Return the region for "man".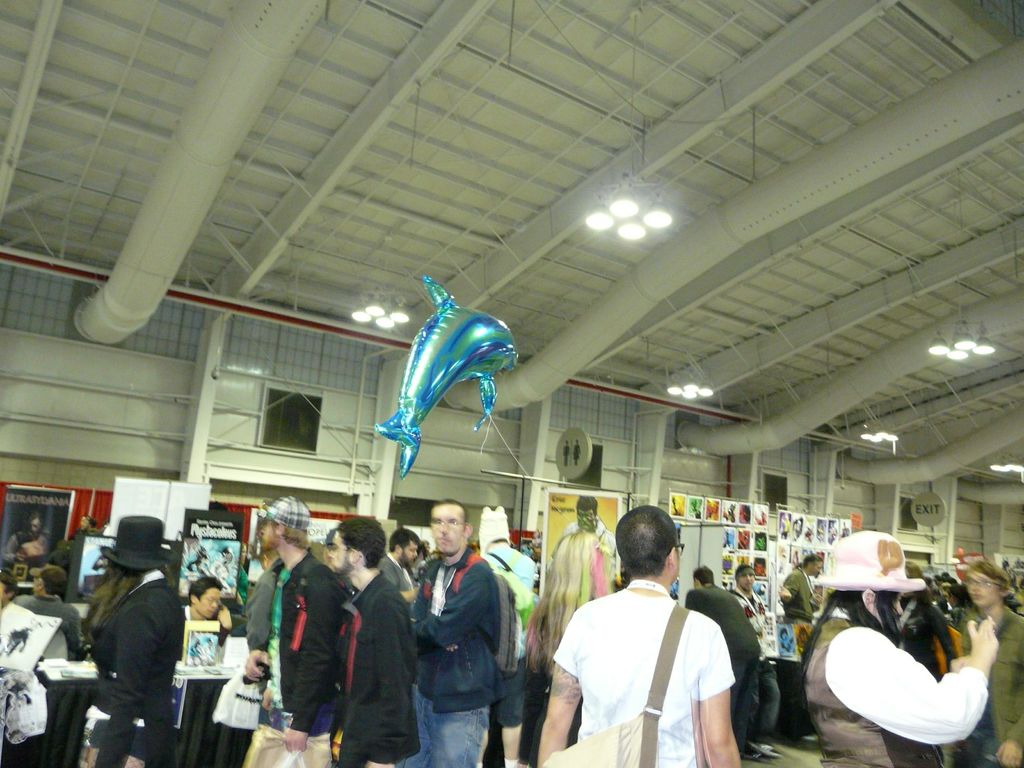
(left=778, top=550, right=821, bottom=623).
